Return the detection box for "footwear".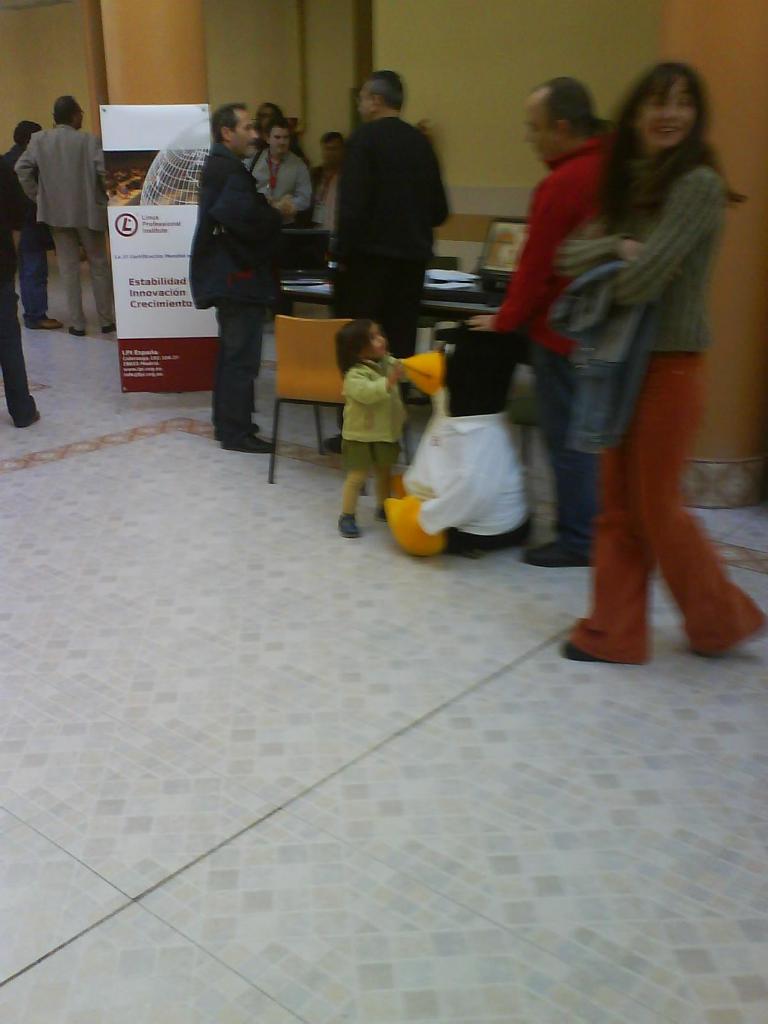
559 639 607 666.
